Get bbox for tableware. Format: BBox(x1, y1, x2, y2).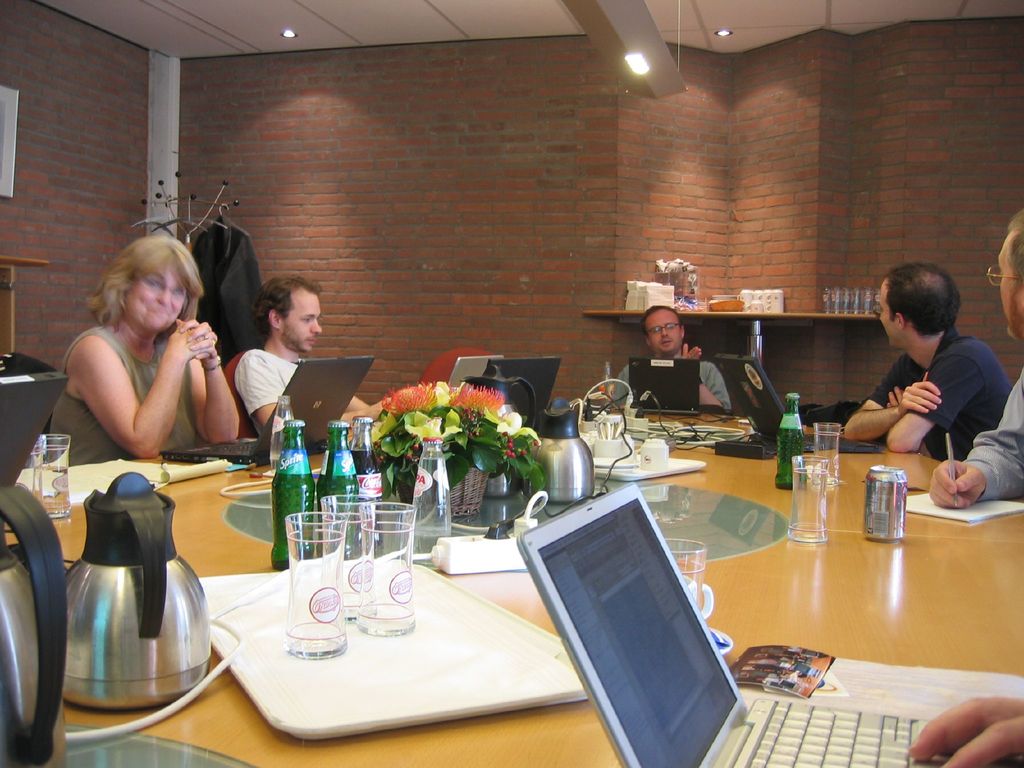
BBox(319, 490, 378, 622).
